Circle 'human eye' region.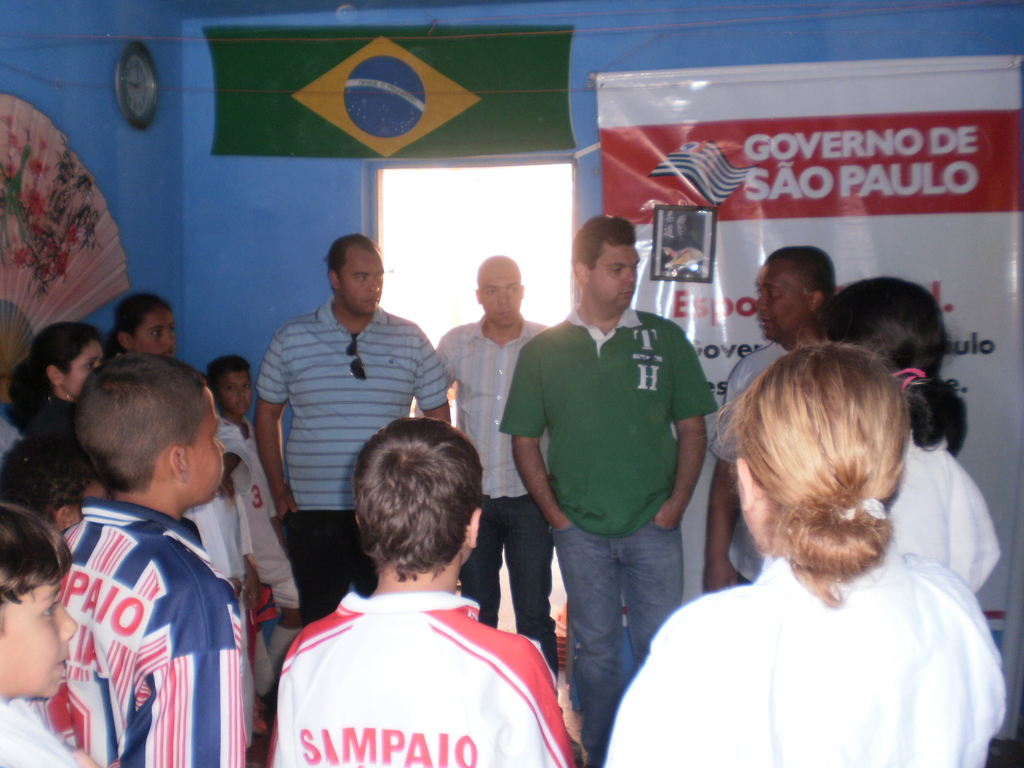
Region: {"x1": 631, "y1": 263, "x2": 639, "y2": 272}.
